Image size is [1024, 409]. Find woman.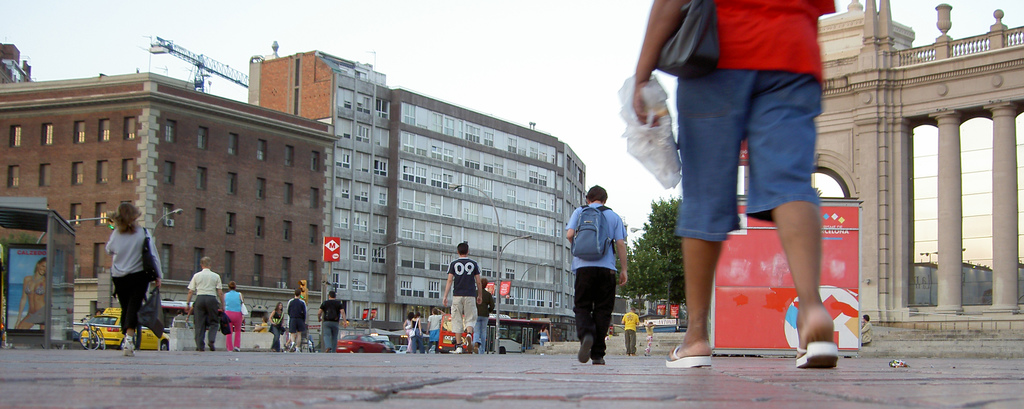
<bbox>266, 301, 289, 355</bbox>.
